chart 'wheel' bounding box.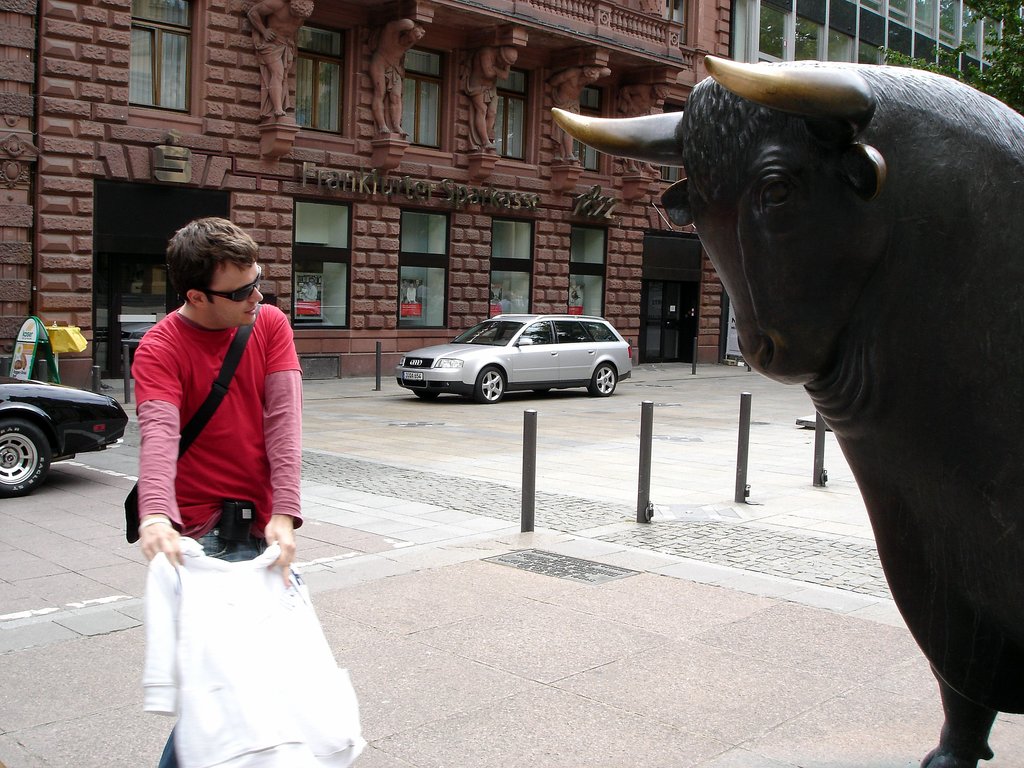
Charted: [588,363,616,397].
